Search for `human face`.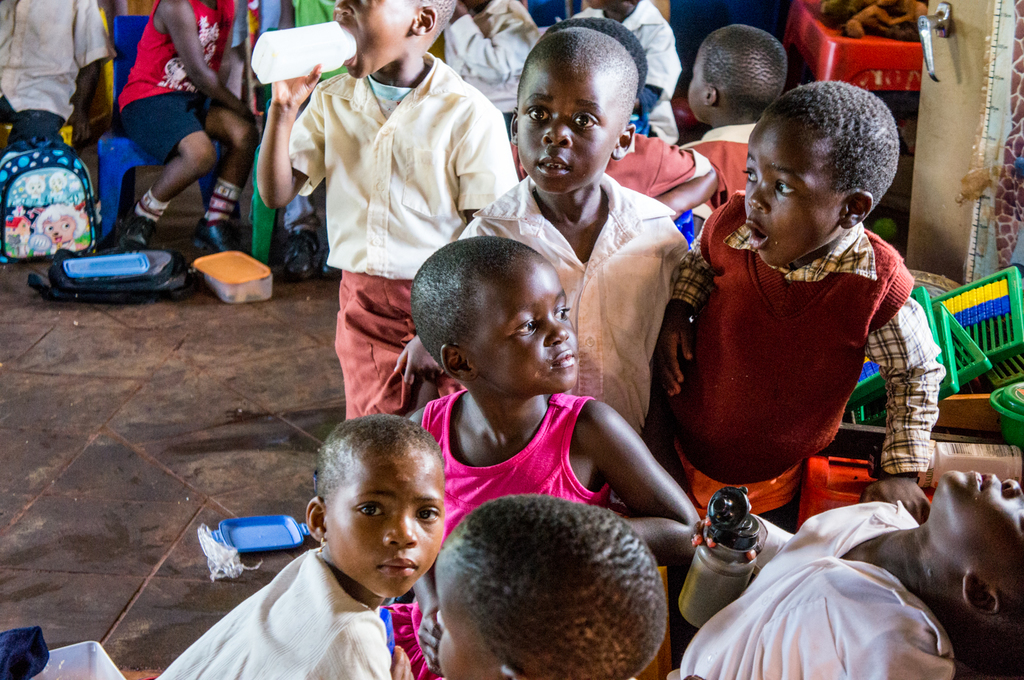
Found at left=942, top=471, right=1023, bottom=572.
